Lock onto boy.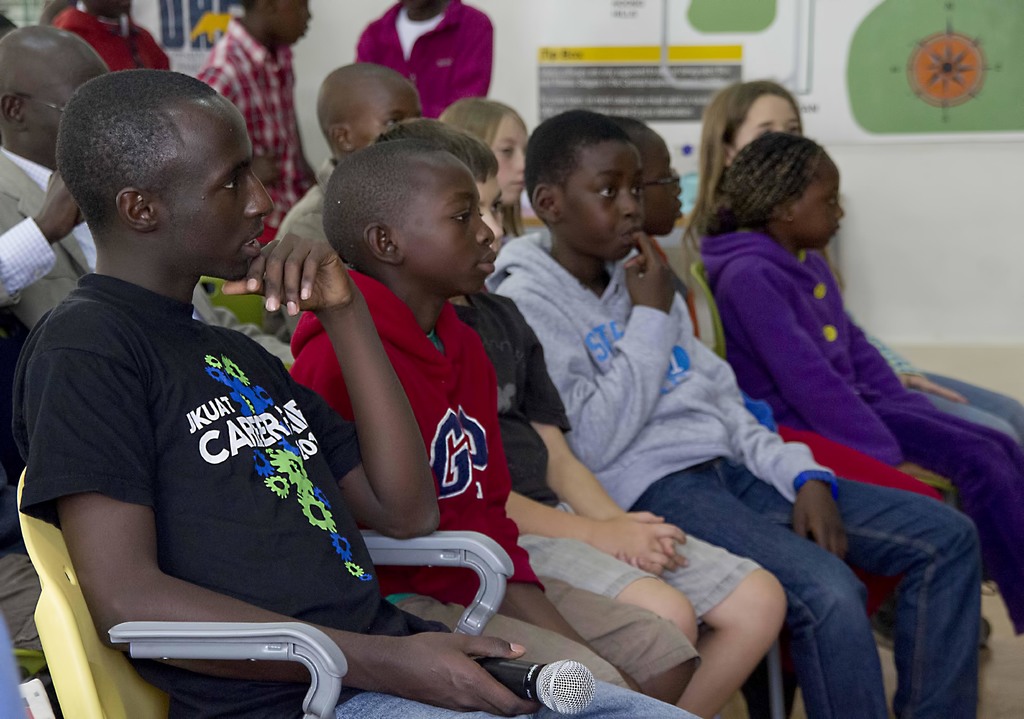
Locked: [285,141,694,713].
